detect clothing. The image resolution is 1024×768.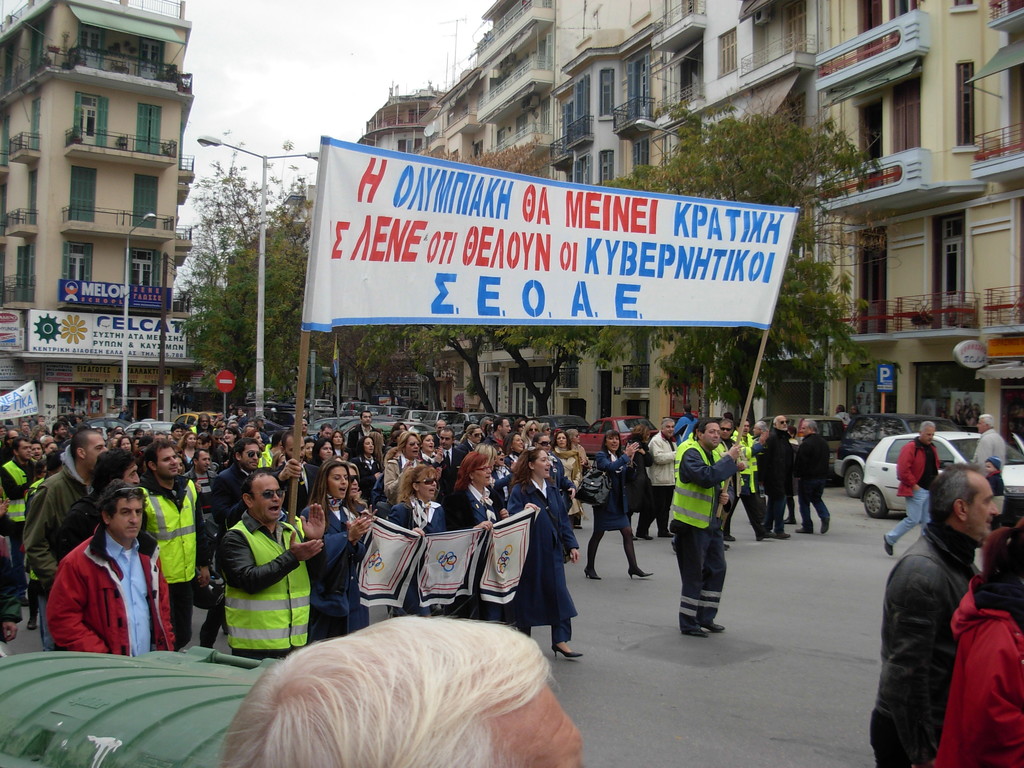
<bbox>507, 471, 582, 642</bbox>.
